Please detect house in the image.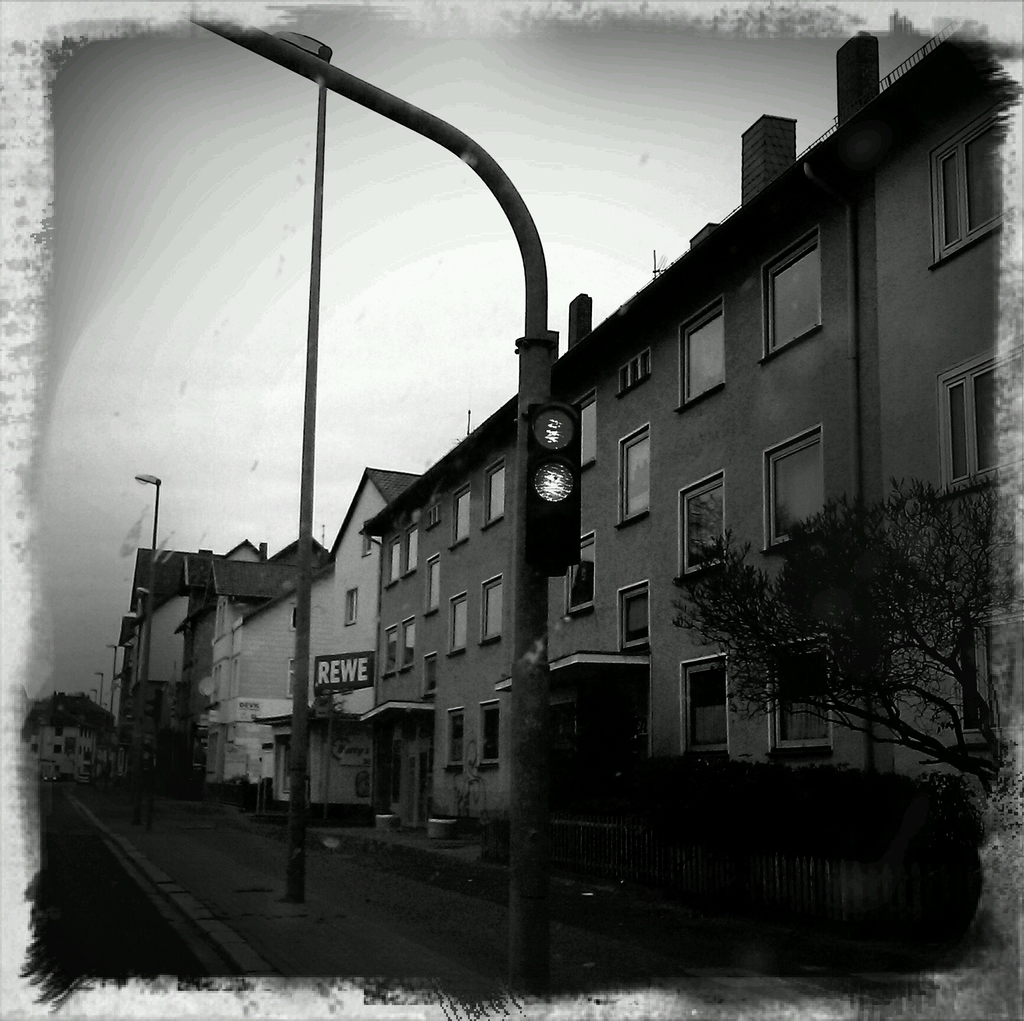
{"left": 35, "top": 705, "right": 96, "bottom": 776}.
